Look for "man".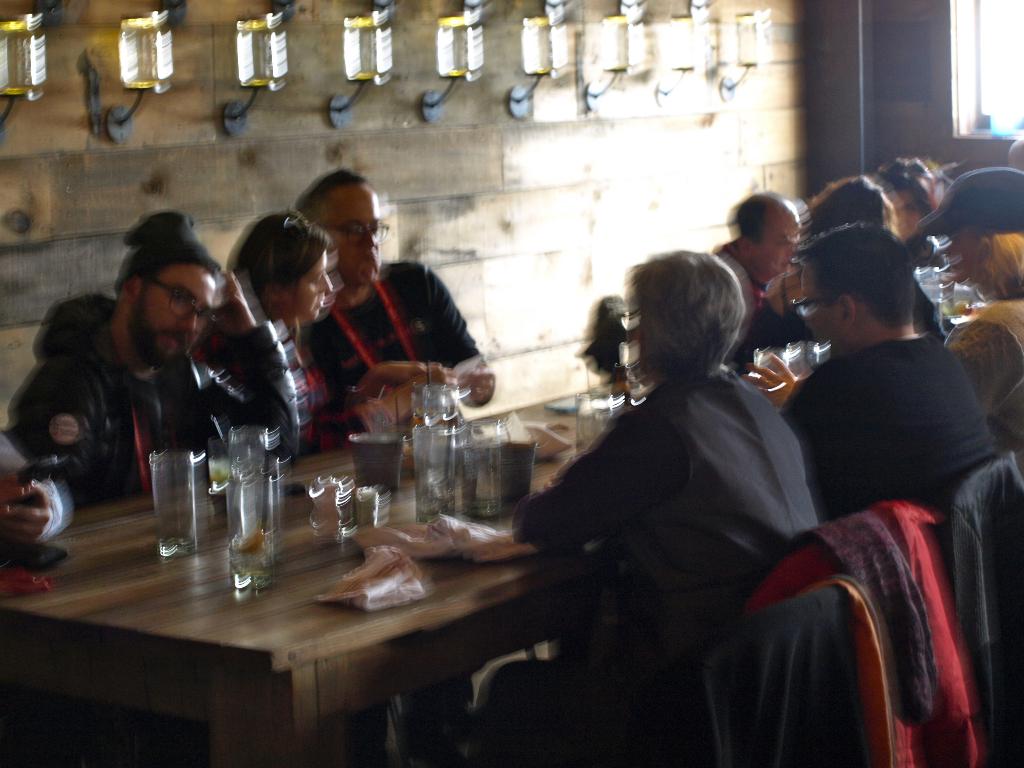
Found: <region>294, 166, 499, 421</region>.
